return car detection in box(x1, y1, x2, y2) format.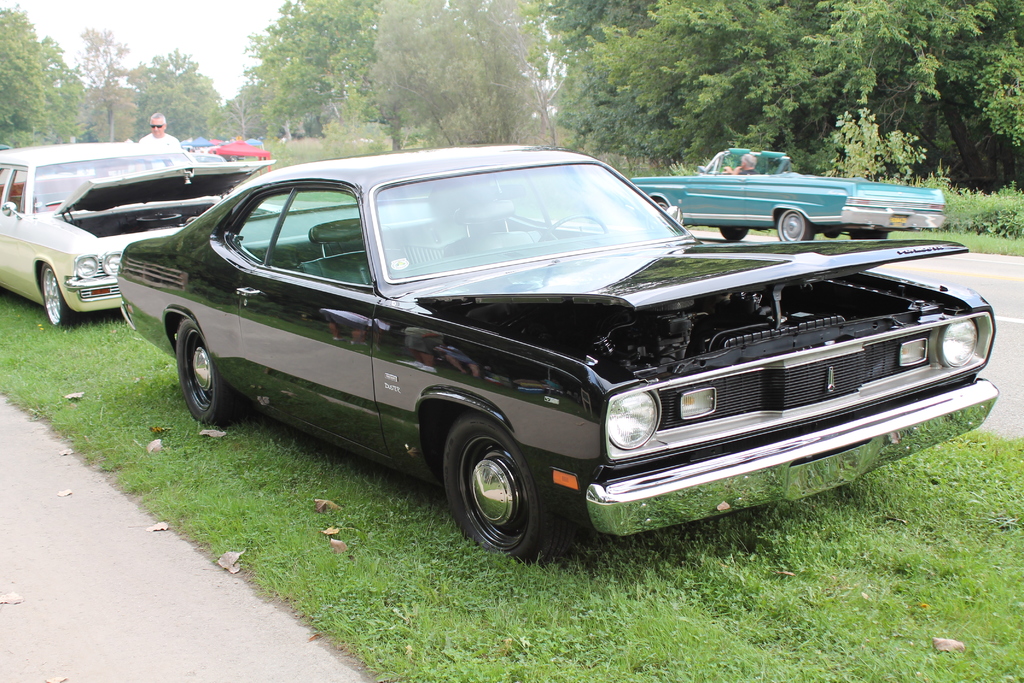
box(630, 147, 948, 245).
